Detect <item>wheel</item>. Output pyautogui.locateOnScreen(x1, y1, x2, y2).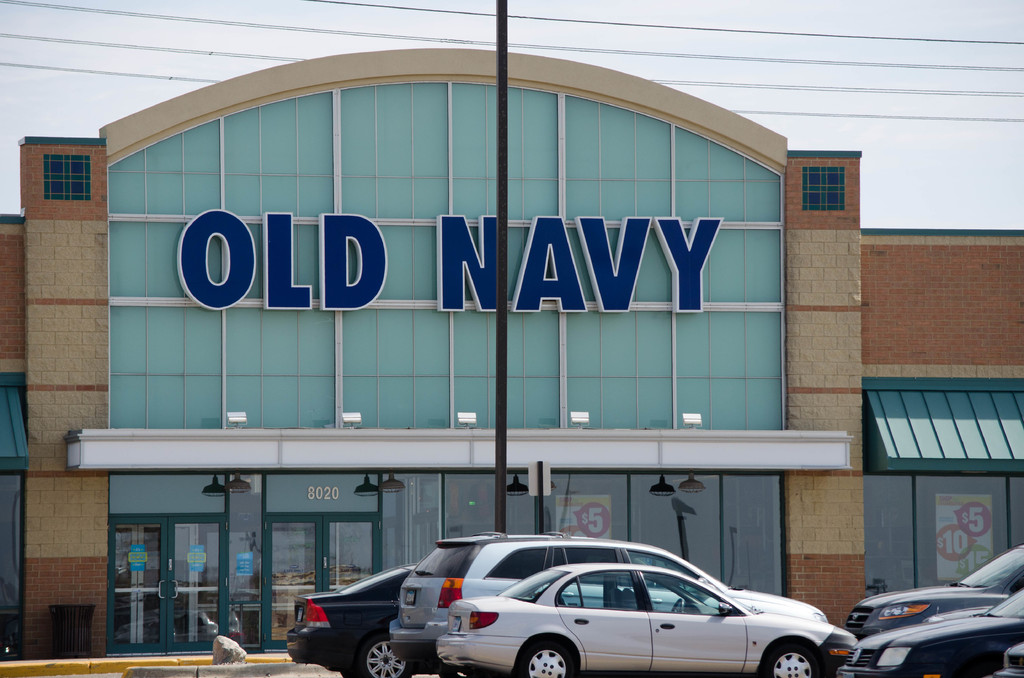
pyautogui.locateOnScreen(358, 638, 412, 677).
